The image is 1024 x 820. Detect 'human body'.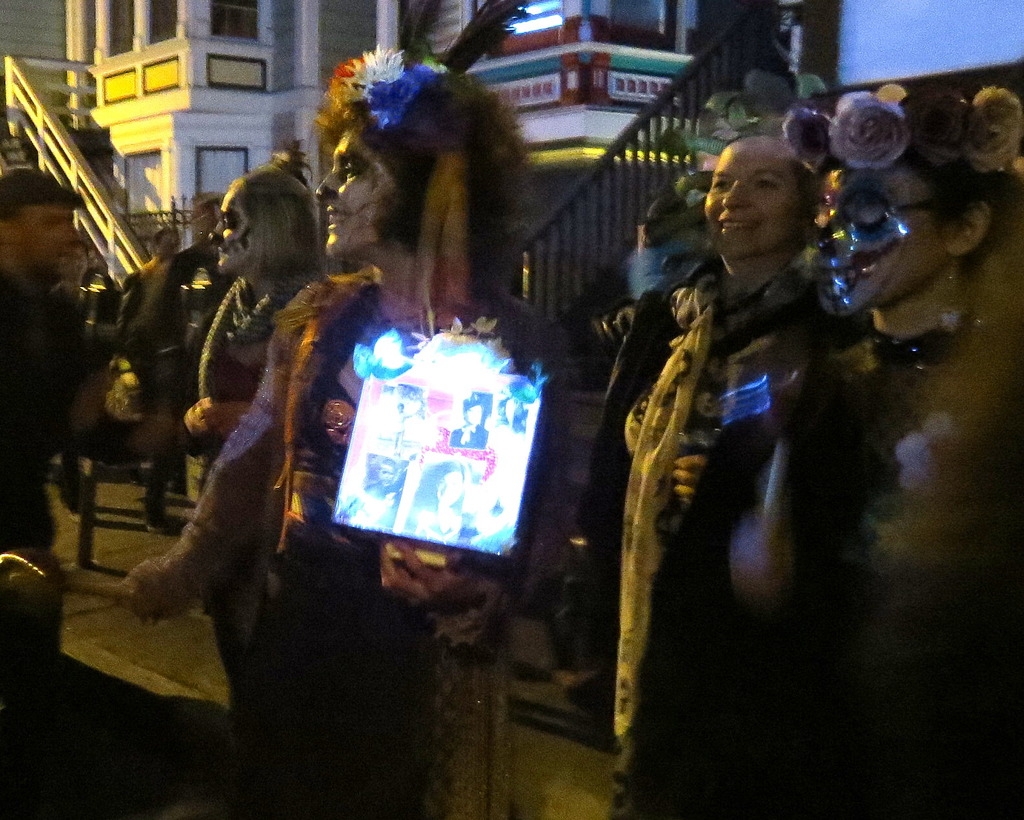
Detection: 115 233 183 444.
